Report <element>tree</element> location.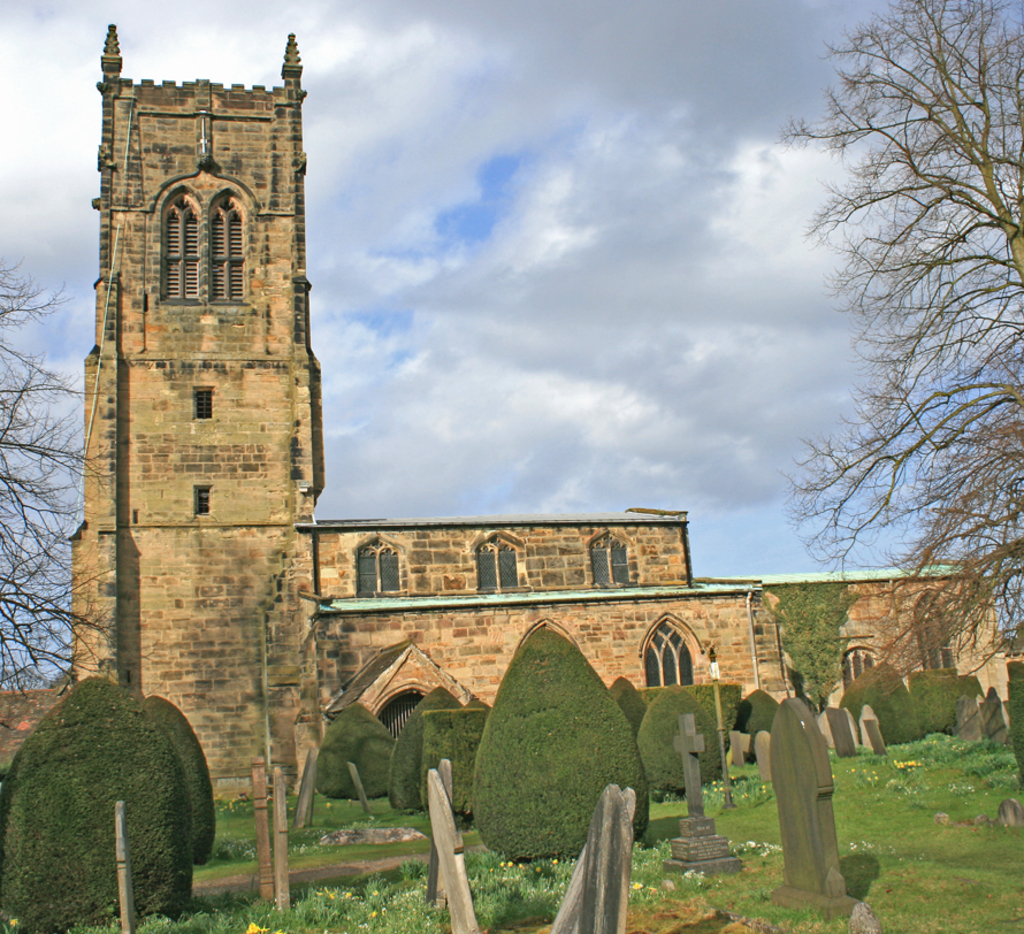
Report: bbox=(778, 0, 1023, 717).
